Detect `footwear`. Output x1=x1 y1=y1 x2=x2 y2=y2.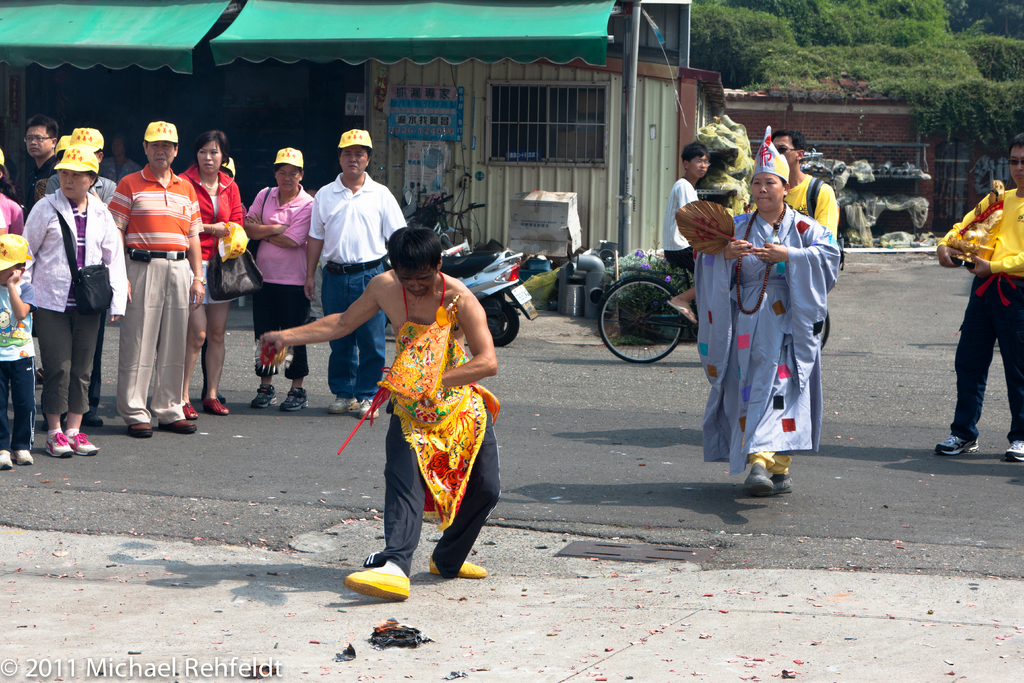
x1=934 y1=438 x2=985 y2=454.
